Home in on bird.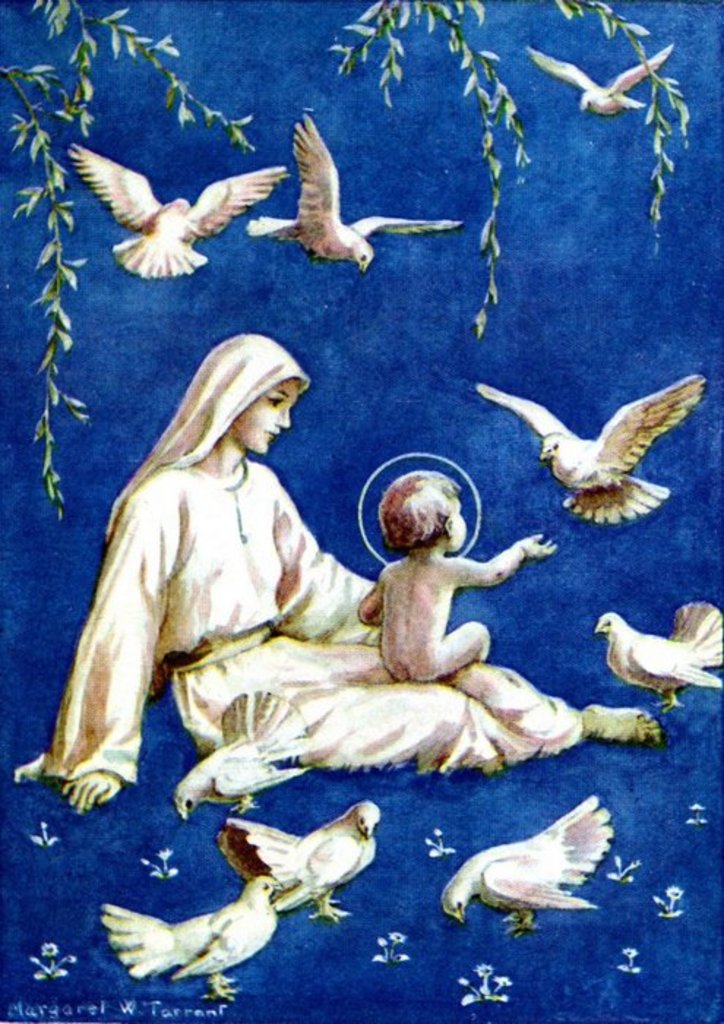
Homed in at 518, 35, 685, 118.
